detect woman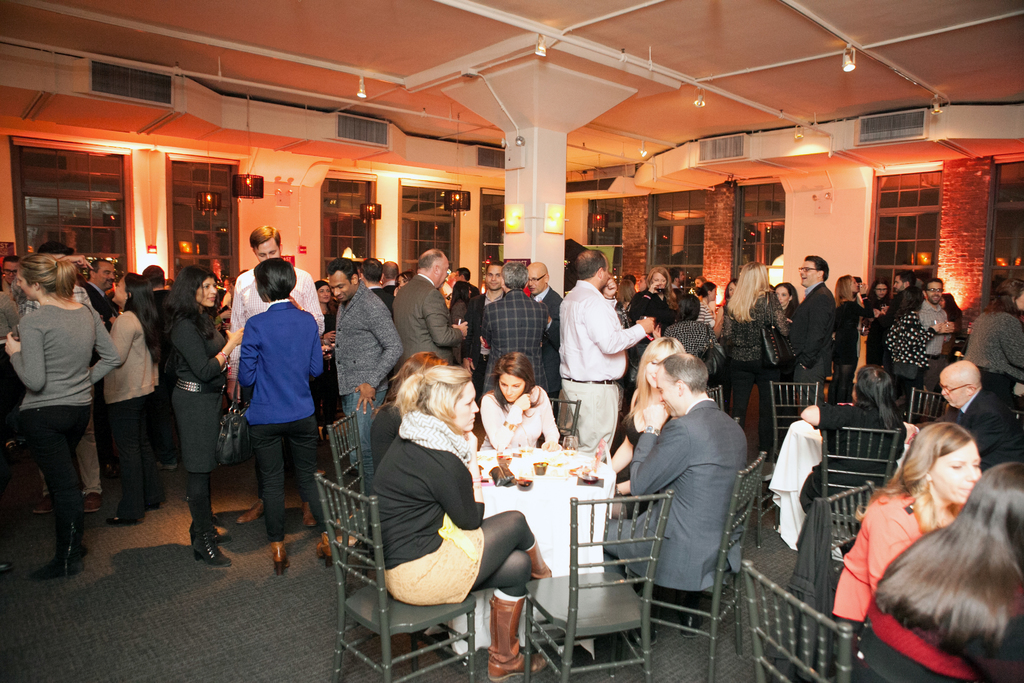
crop(159, 260, 249, 563)
